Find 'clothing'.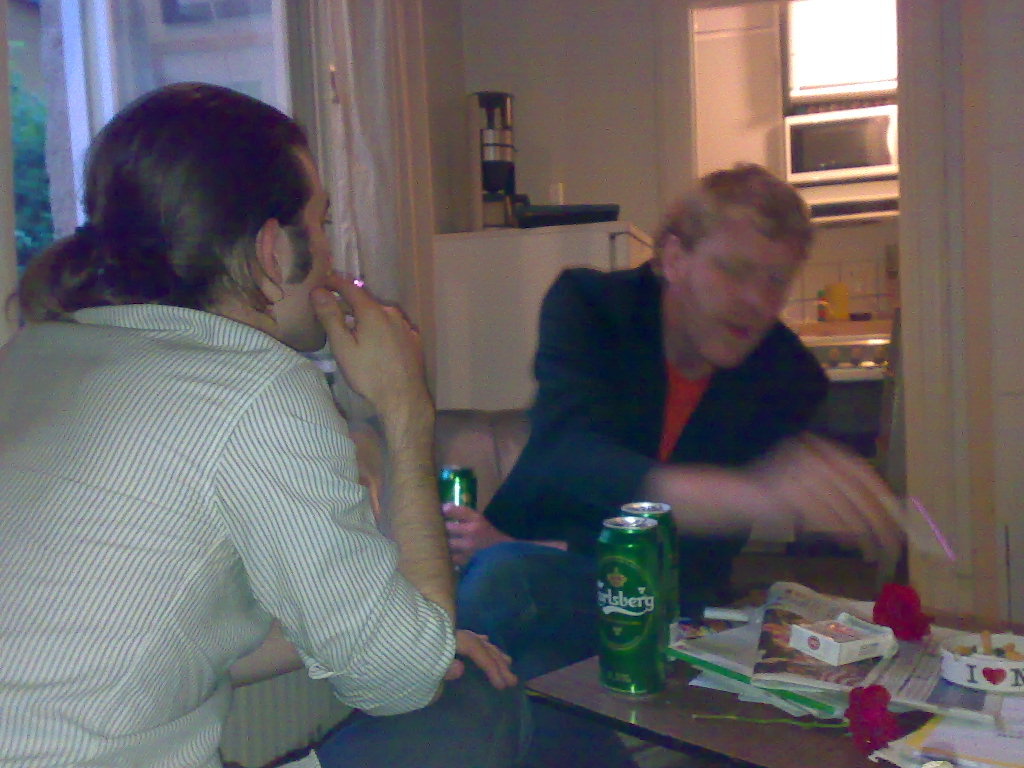
(487, 268, 842, 601).
